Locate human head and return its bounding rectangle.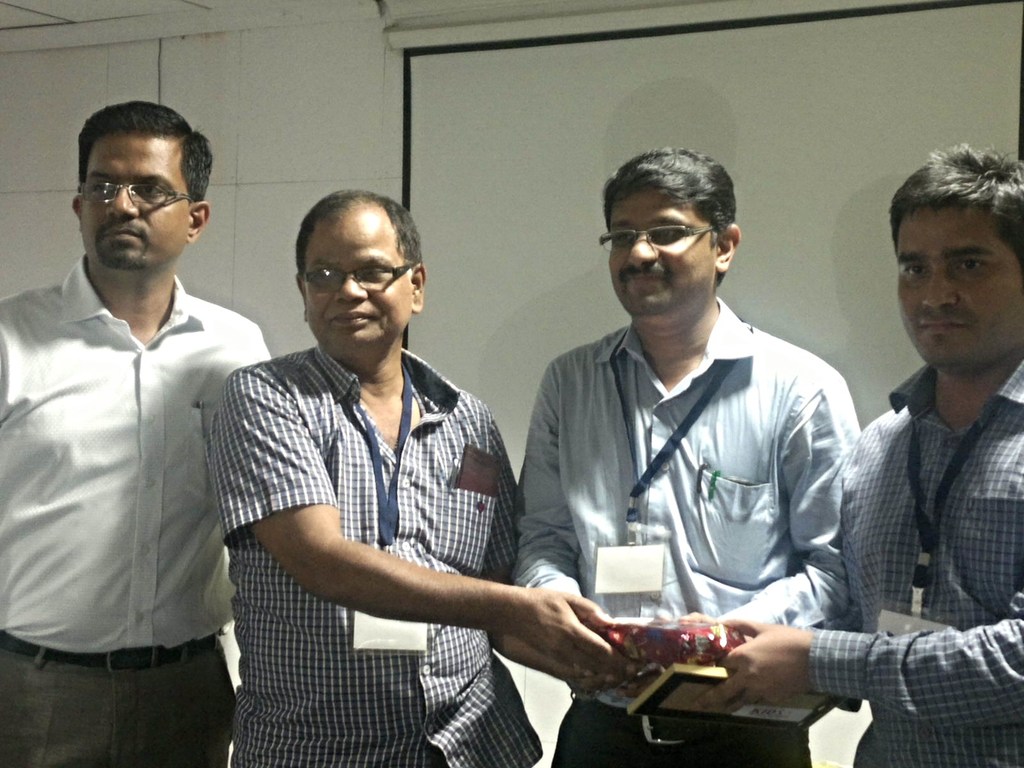
<region>291, 180, 420, 363</region>.
